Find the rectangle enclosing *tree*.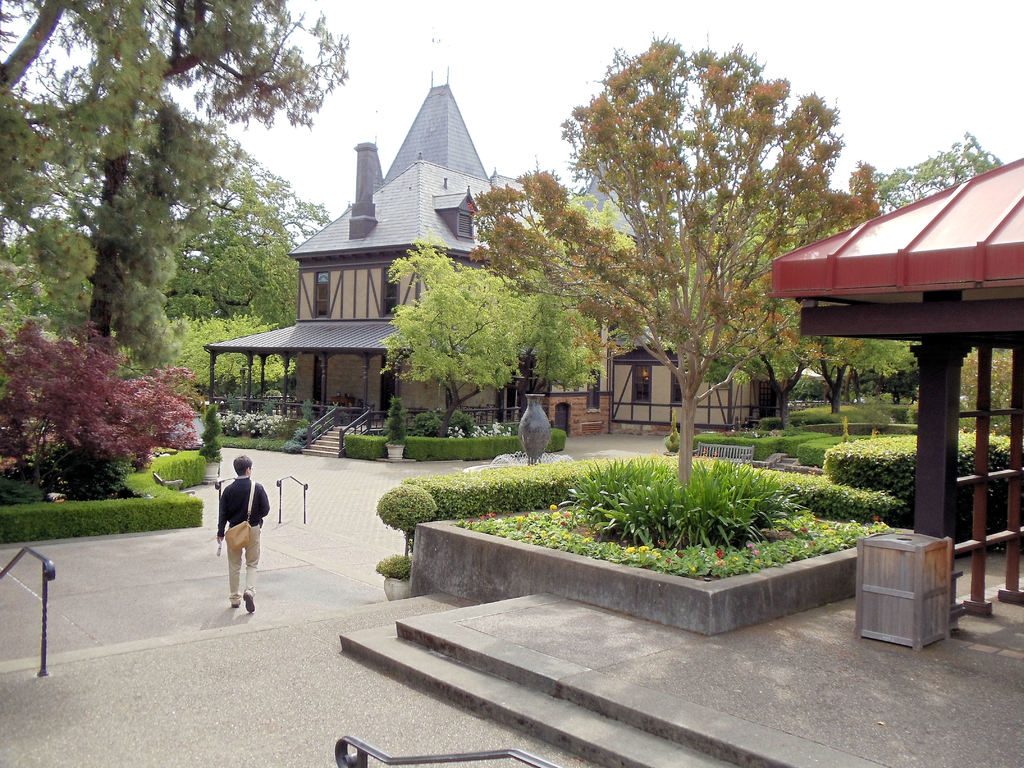
[left=868, top=130, right=1020, bottom=259].
